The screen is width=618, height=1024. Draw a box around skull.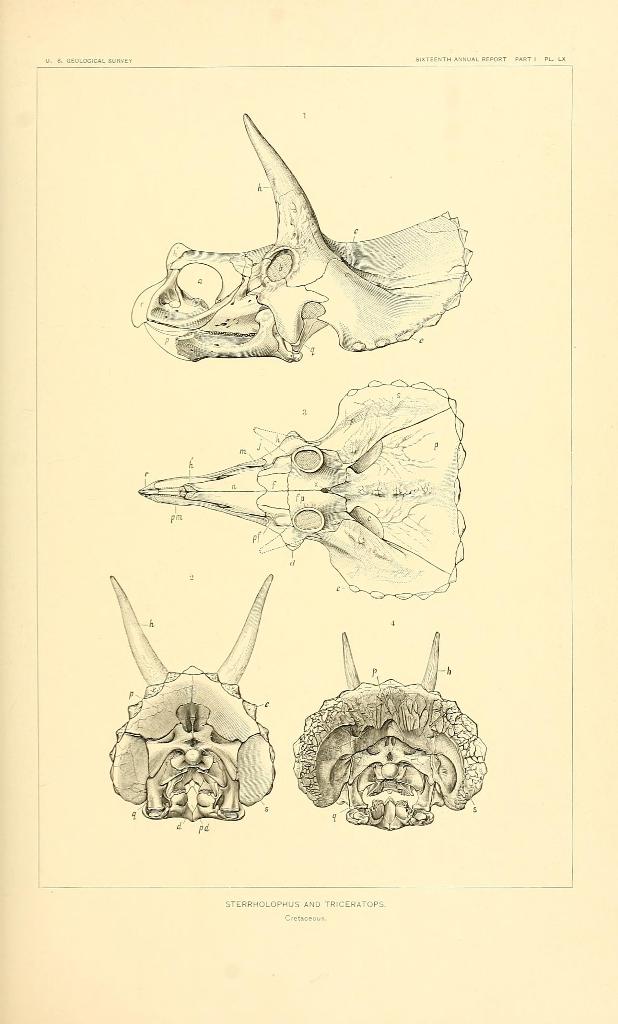
{"left": 126, "top": 105, "right": 478, "bottom": 371}.
